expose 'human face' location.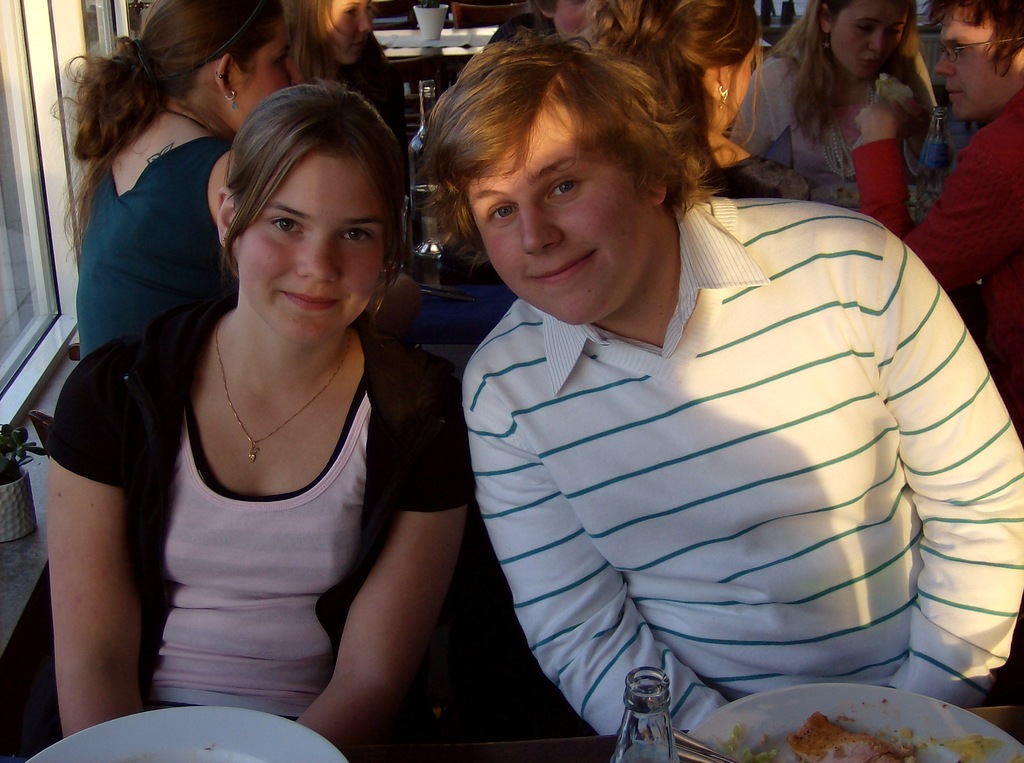
Exposed at l=242, t=19, r=300, b=113.
